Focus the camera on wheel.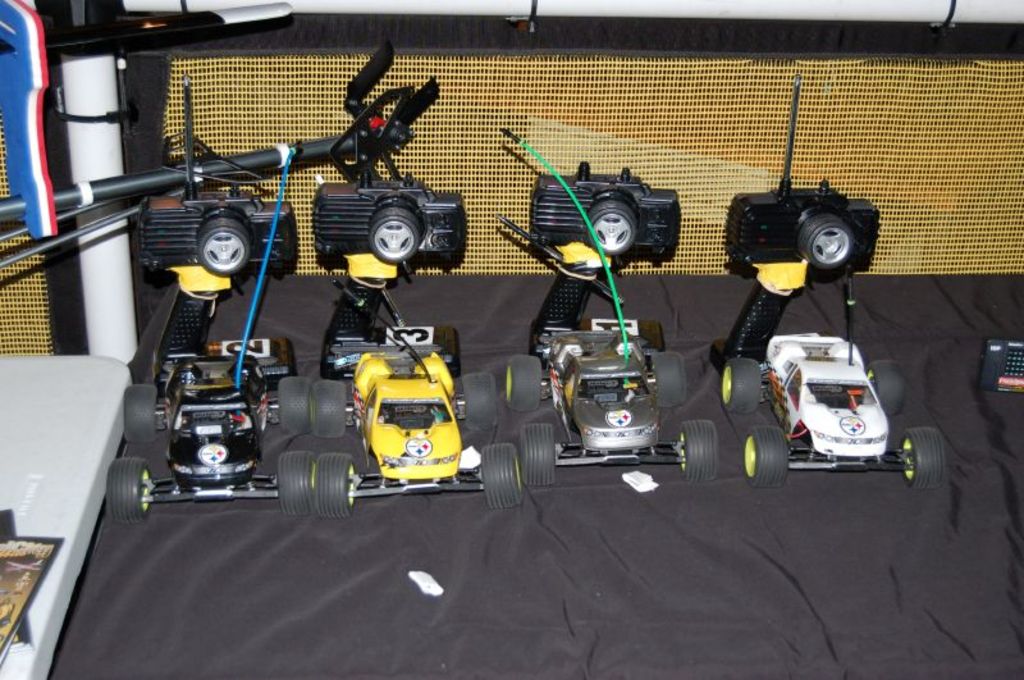
Focus region: BBox(364, 206, 422, 269).
